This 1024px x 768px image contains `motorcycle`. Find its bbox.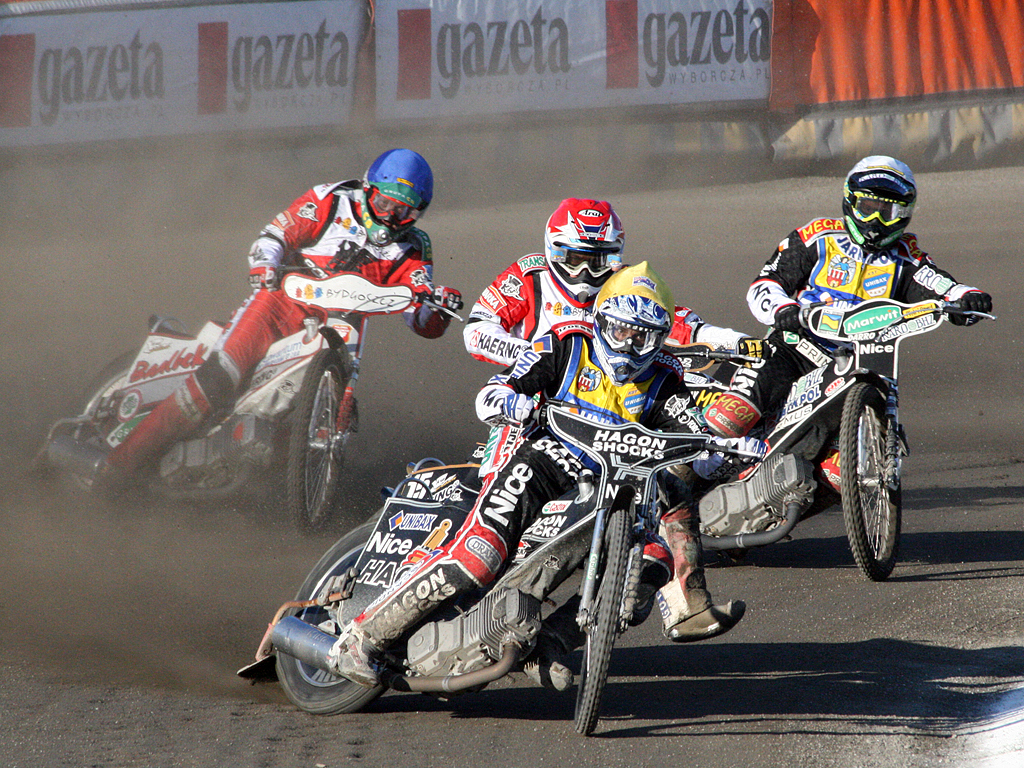
rect(33, 266, 465, 534).
